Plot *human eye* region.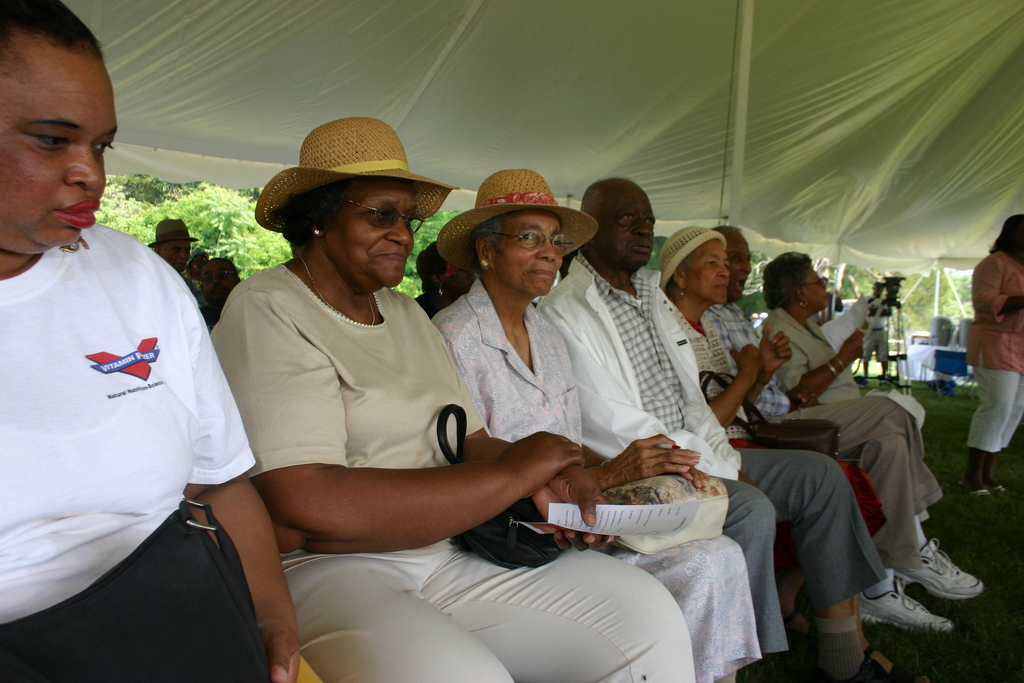
Plotted at locate(28, 125, 76, 152).
